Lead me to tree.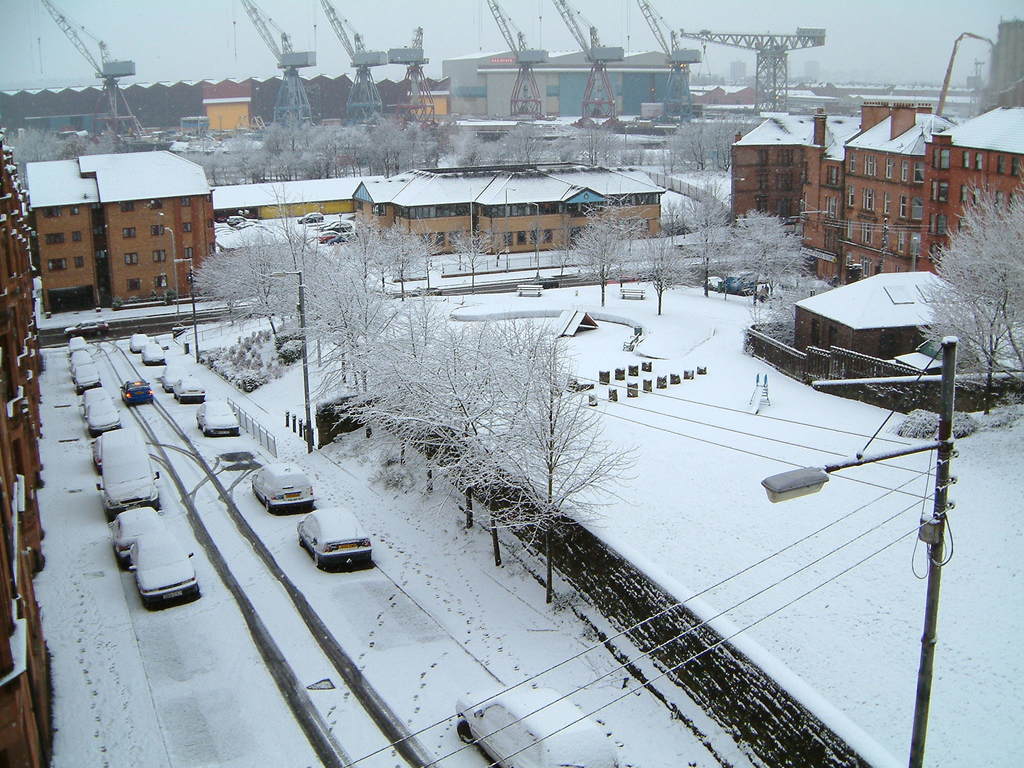
Lead to region(444, 104, 503, 173).
